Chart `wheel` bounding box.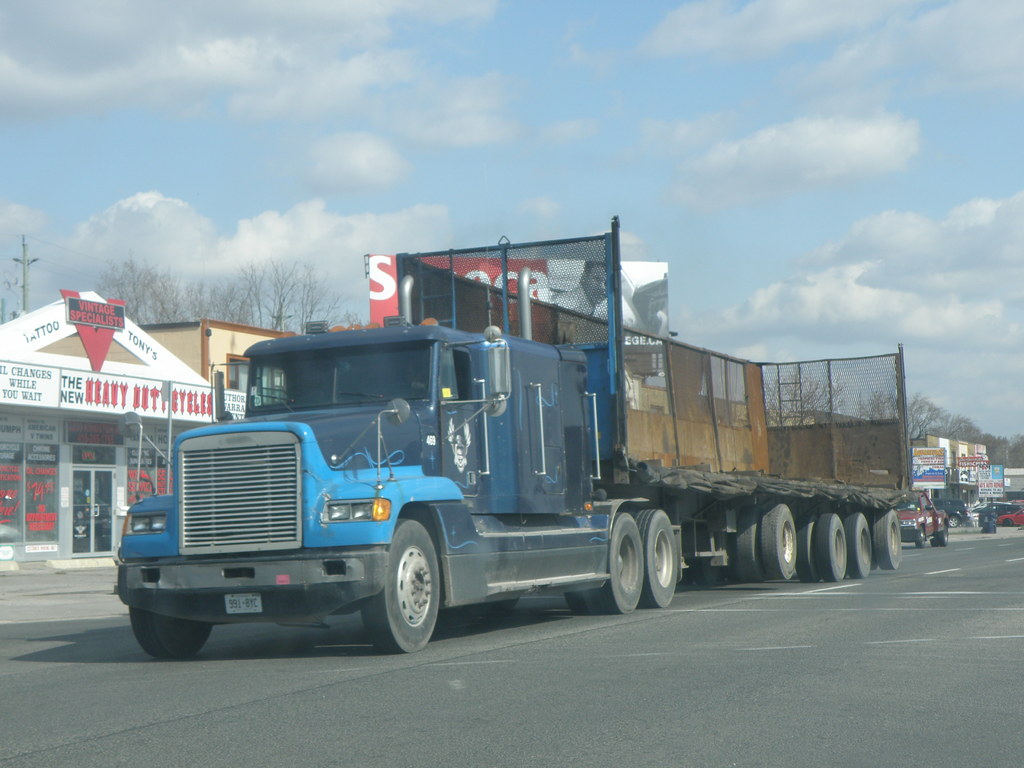
Charted: [x1=813, y1=515, x2=844, y2=584].
